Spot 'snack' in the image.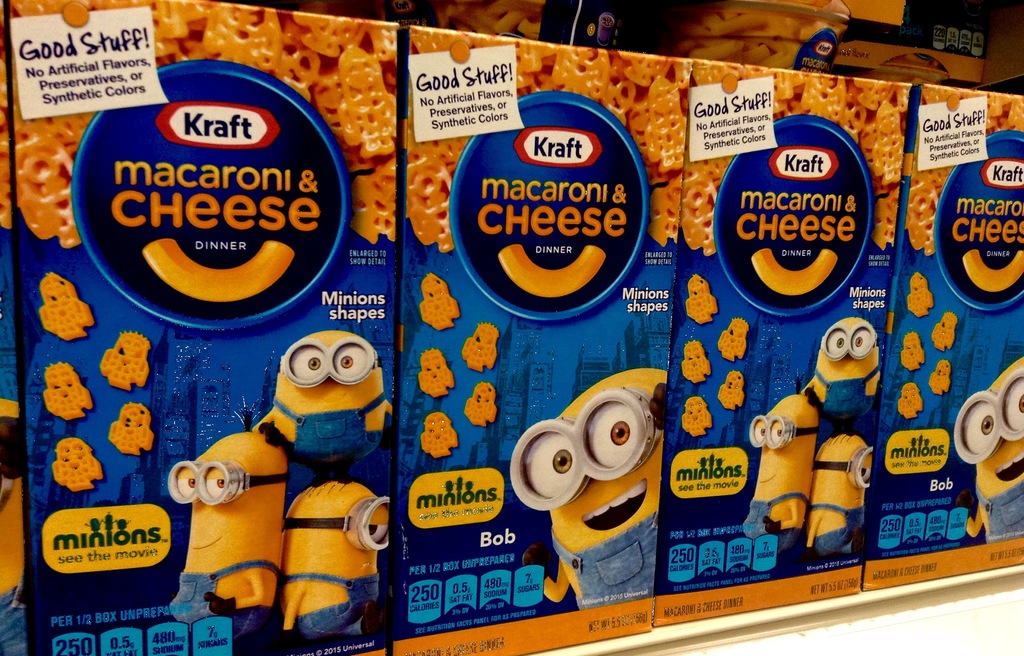
'snack' found at bbox(424, 273, 461, 329).
